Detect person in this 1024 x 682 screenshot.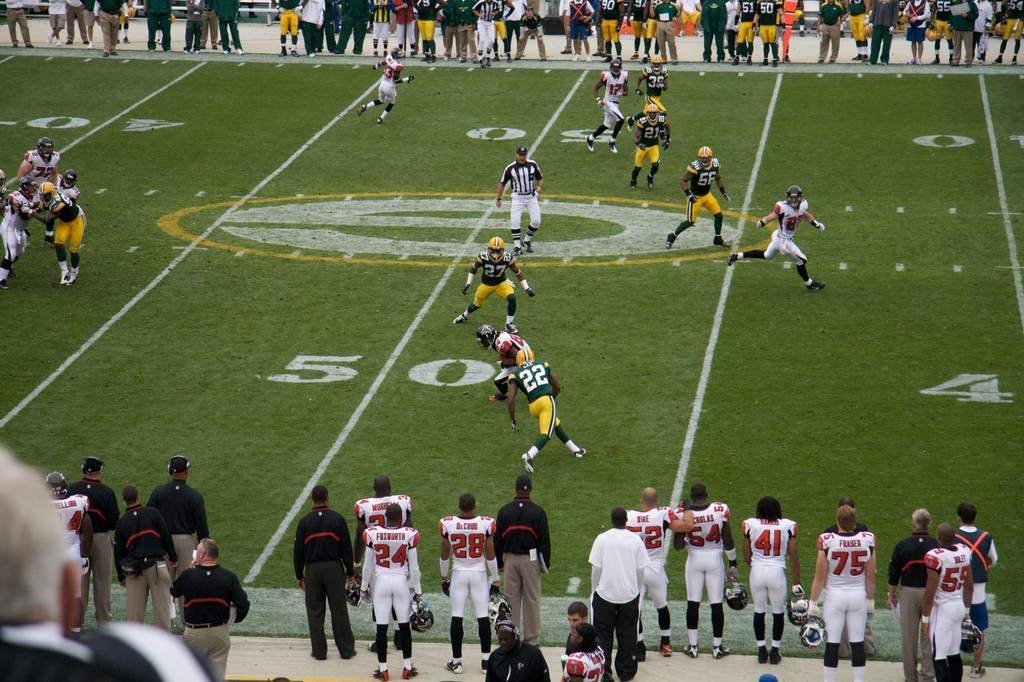
Detection: (661, 146, 735, 250).
